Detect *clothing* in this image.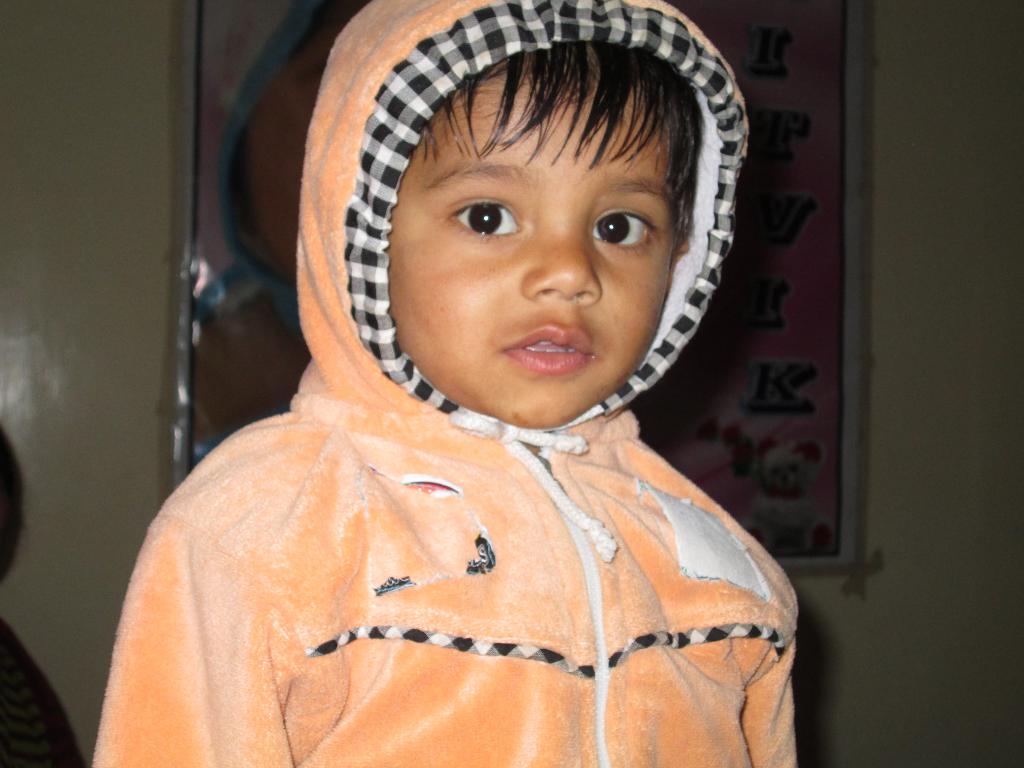
Detection: {"x1": 116, "y1": 140, "x2": 812, "y2": 767}.
